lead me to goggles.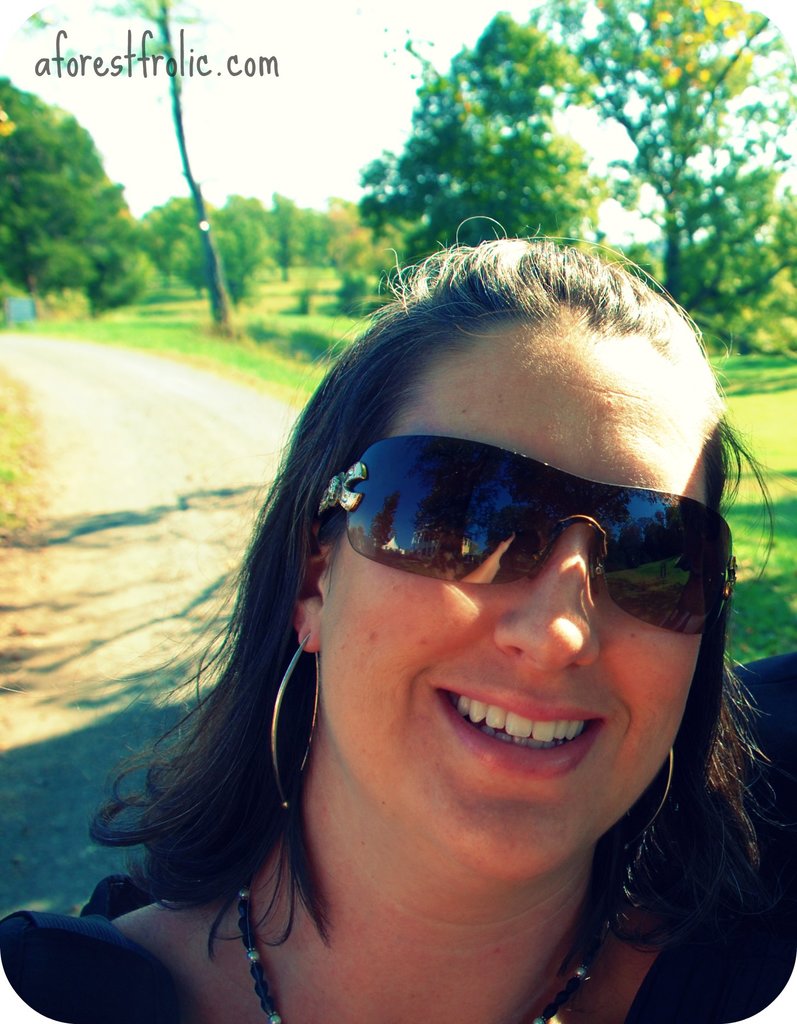
Lead to bbox=[306, 426, 761, 646].
